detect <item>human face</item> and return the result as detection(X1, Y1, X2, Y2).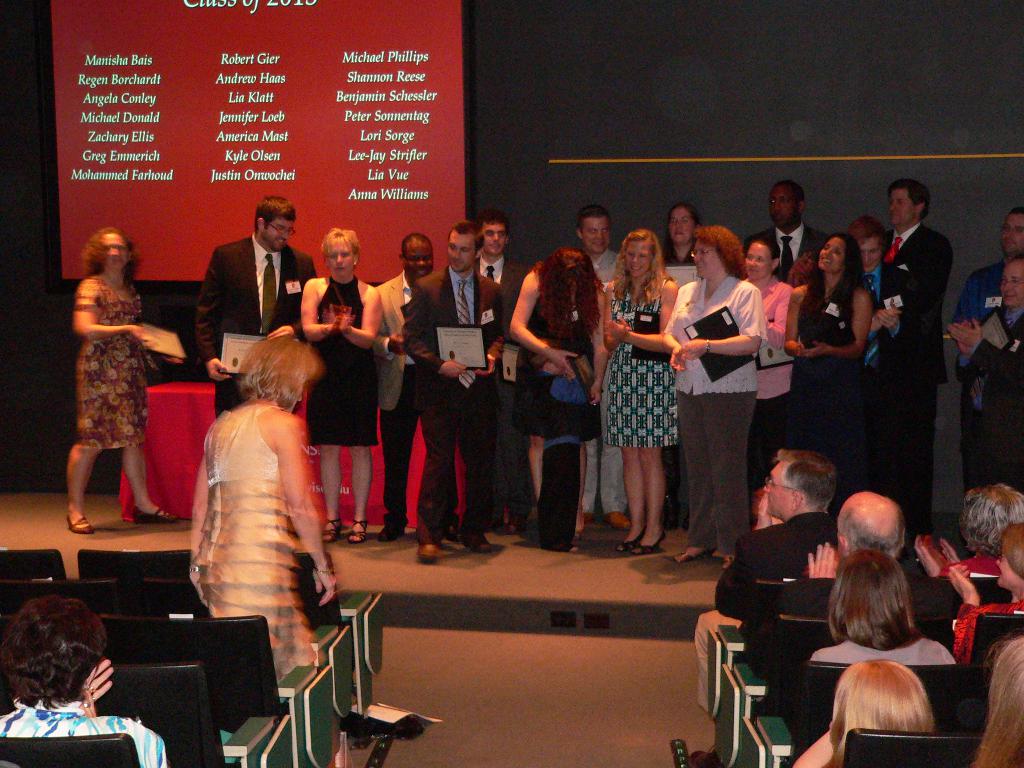
detection(669, 209, 690, 244).
